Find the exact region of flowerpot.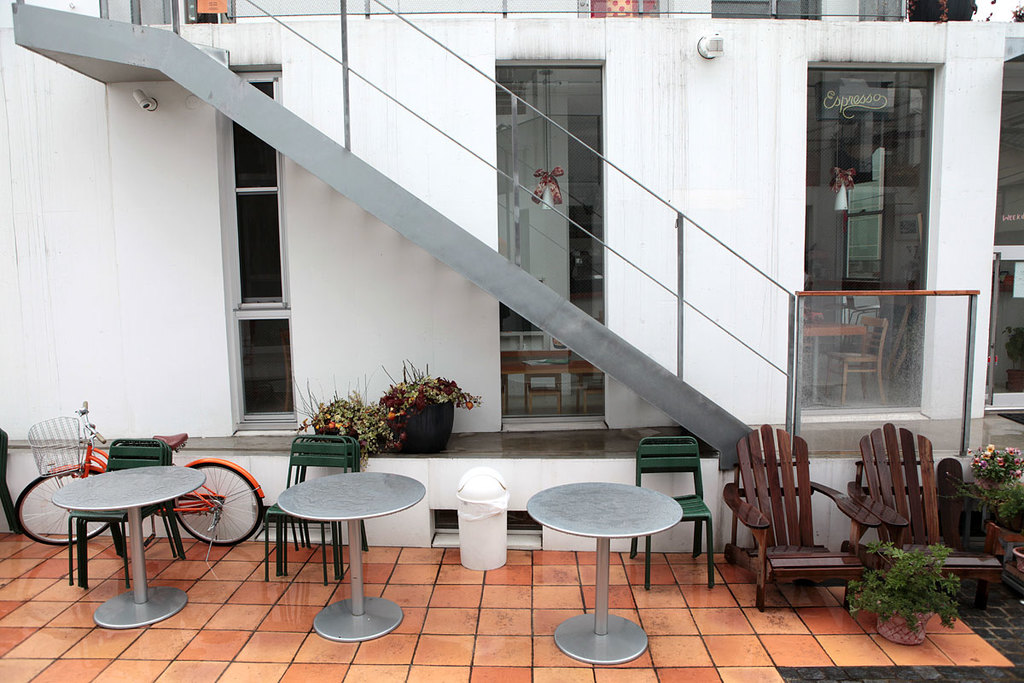
Exact region: 1006:367:1023:390.
